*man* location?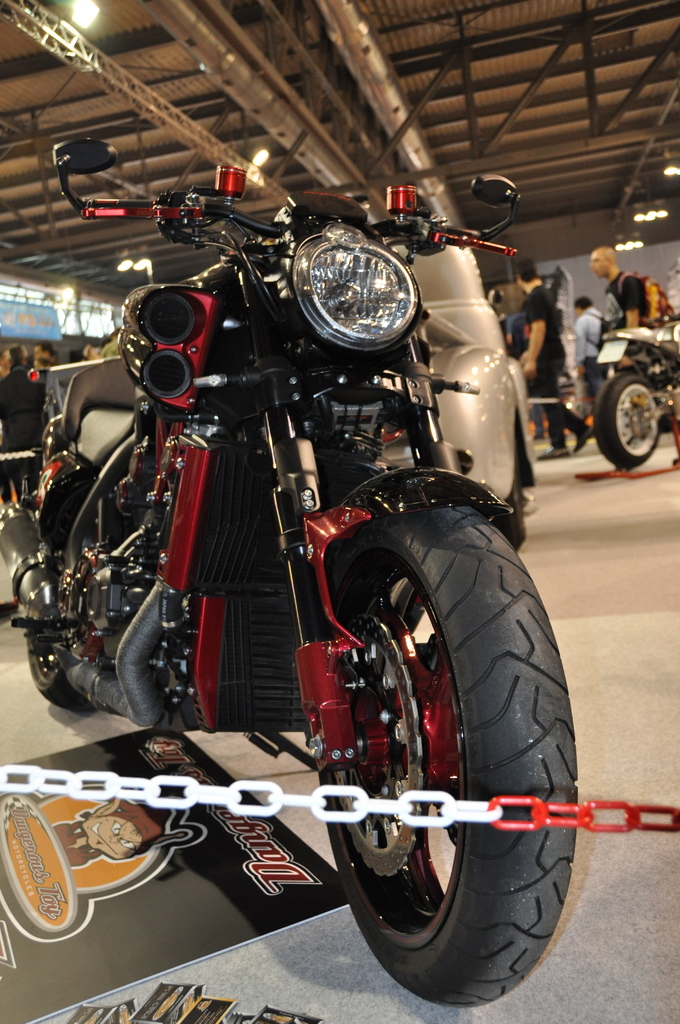
BBox(572, 301, 611, 399)
